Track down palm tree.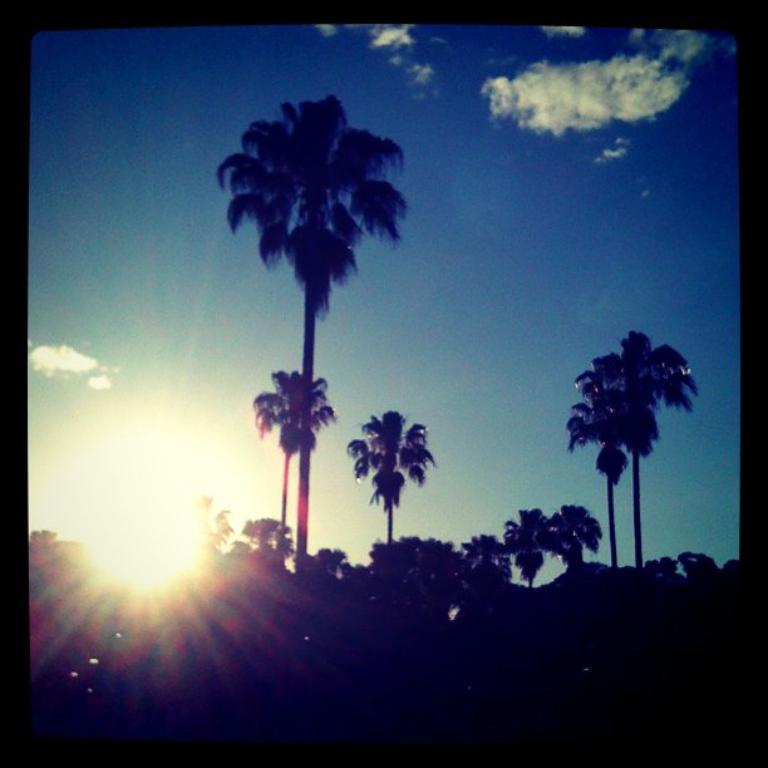
Tracked to [left=555, top=496, right=594, bottom=591].
